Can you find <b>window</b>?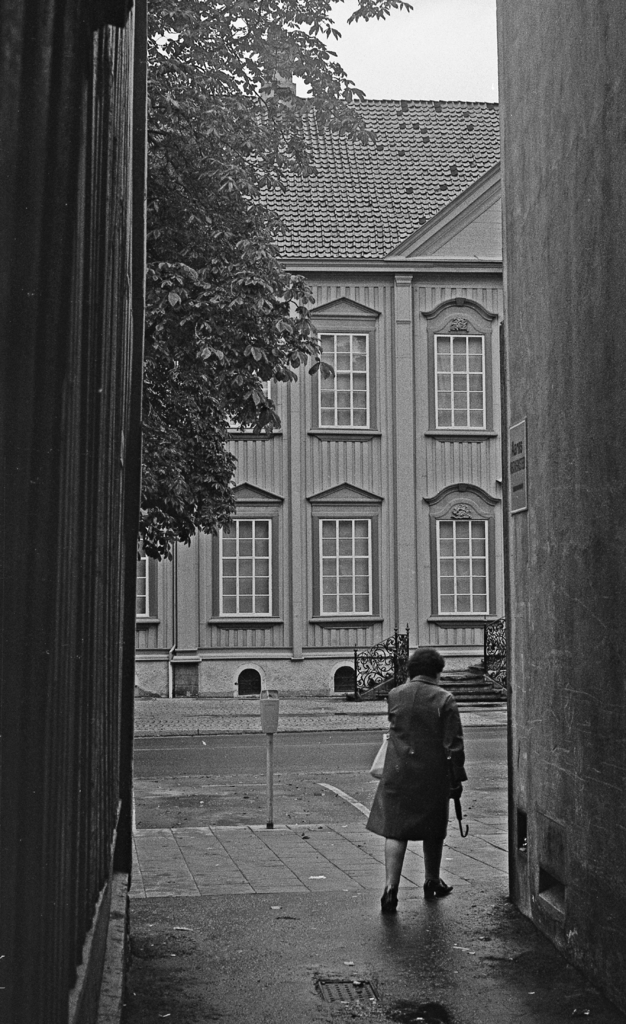
Yes, bounding box: {"x1": 226, "y1": 379, "x2": 274, "y2": 435}.
